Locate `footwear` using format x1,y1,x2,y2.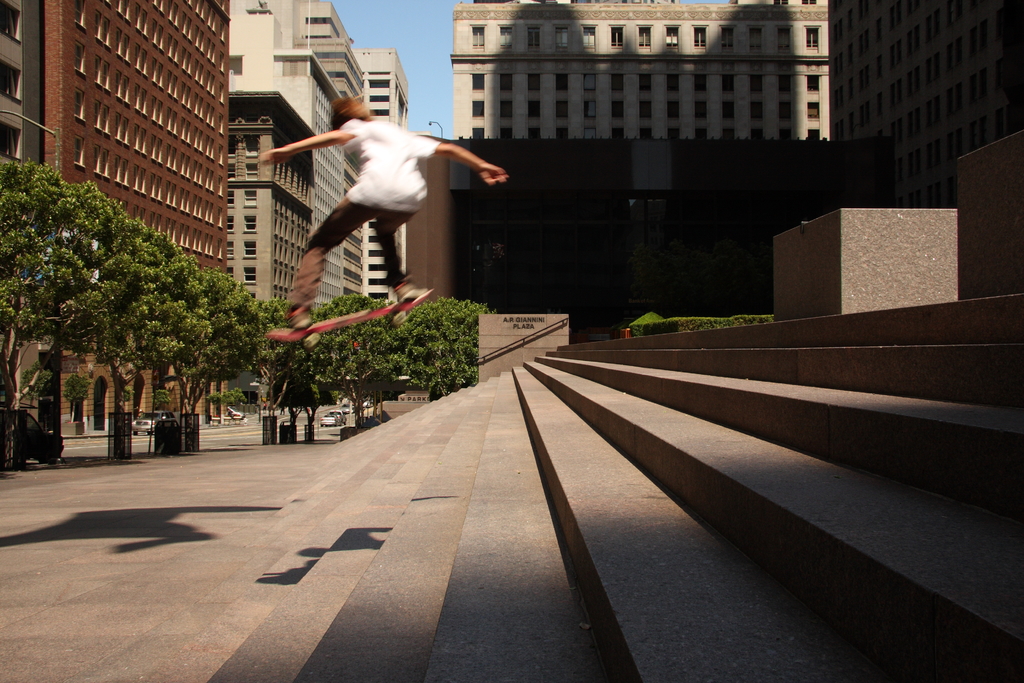
394,278,419,299.
